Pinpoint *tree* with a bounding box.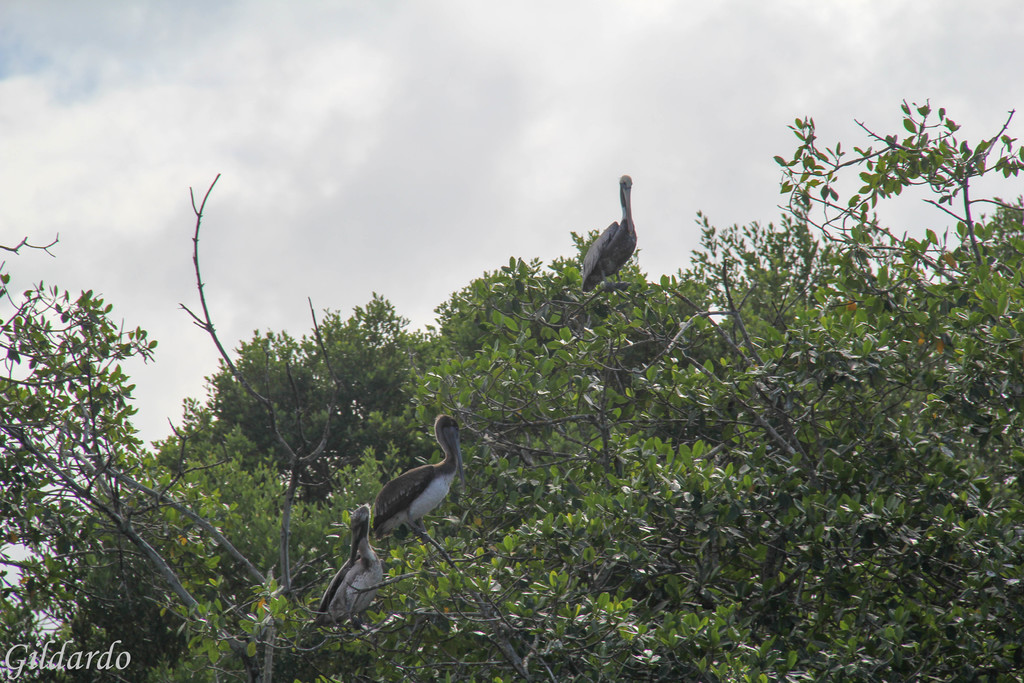
left=3, top=67, right=1023, bottom=626.
